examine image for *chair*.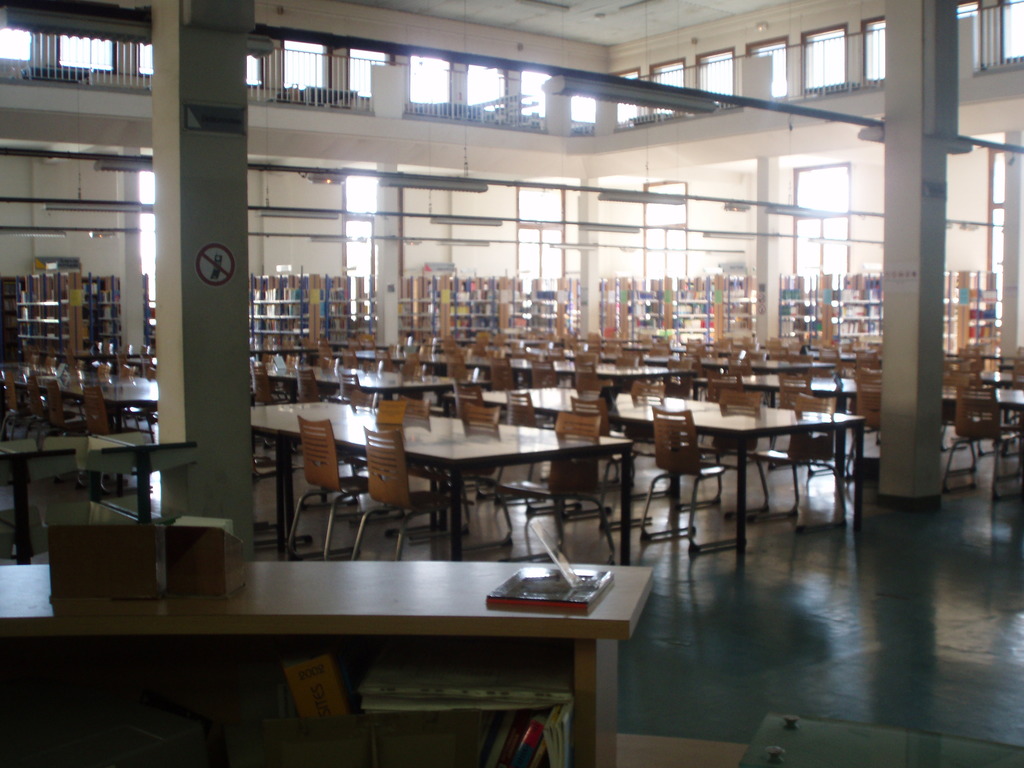
Examination result: x1=46, y1=380, x2=90, y2=436.
